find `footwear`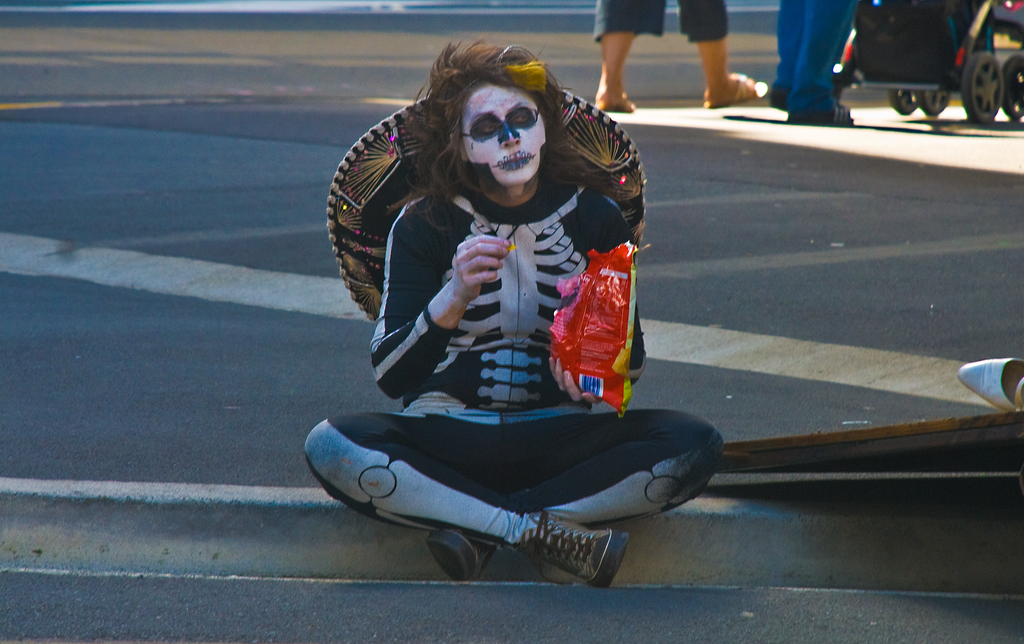
(702, 67, 768, 109)
